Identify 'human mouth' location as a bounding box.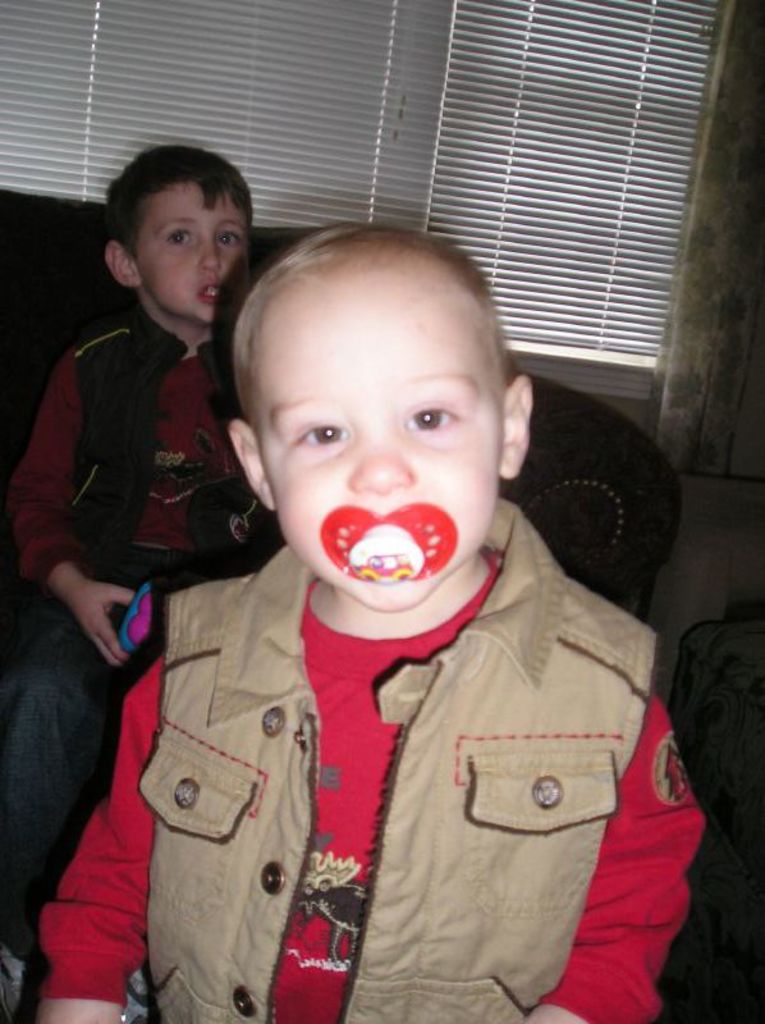
{"left": 316, "top": 515, "right": 464, "bottom": 590}.
